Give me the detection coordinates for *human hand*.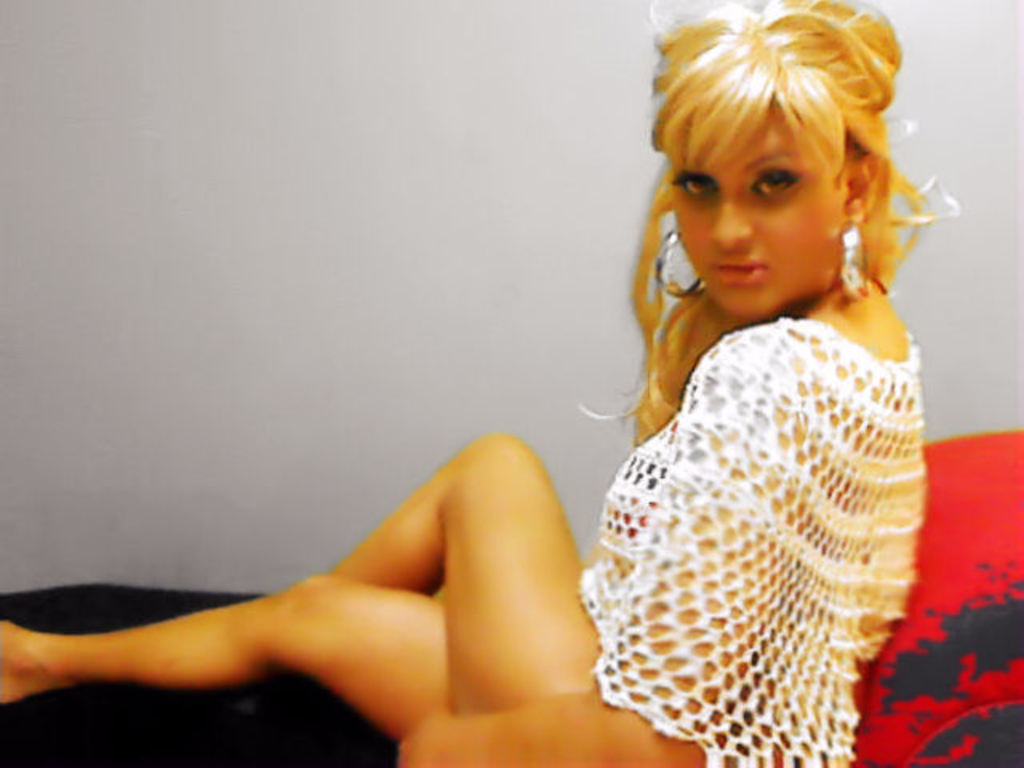
(651,288,742,408).
